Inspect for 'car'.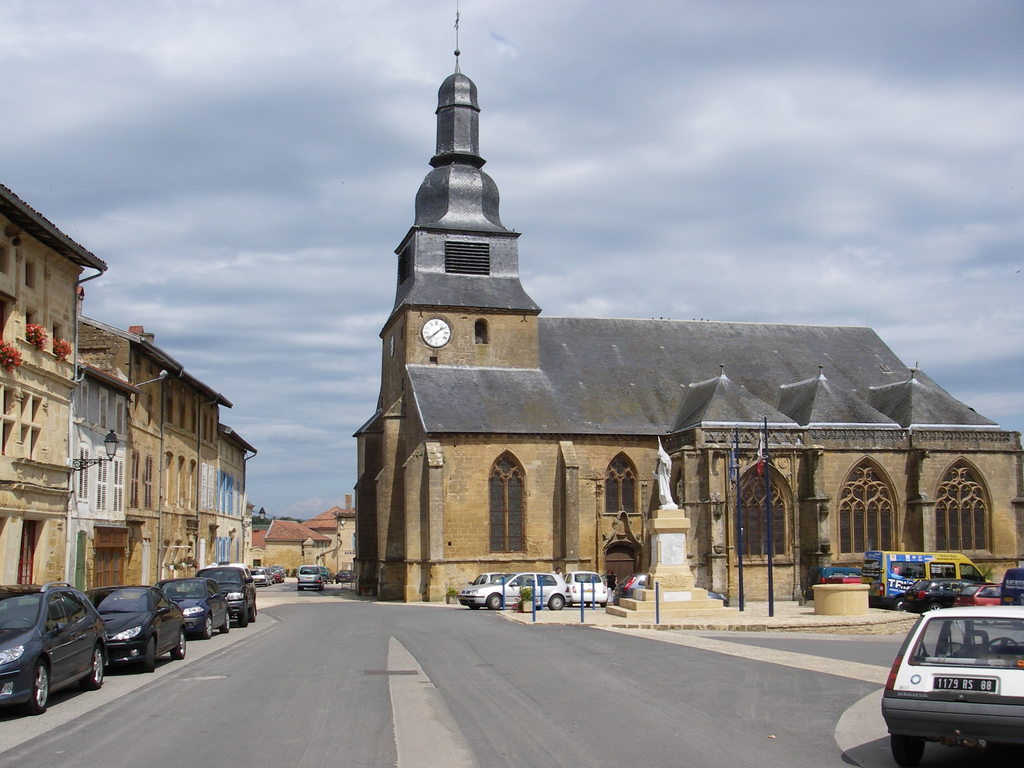
Inspection: <box>202,568,259,623</box>.
